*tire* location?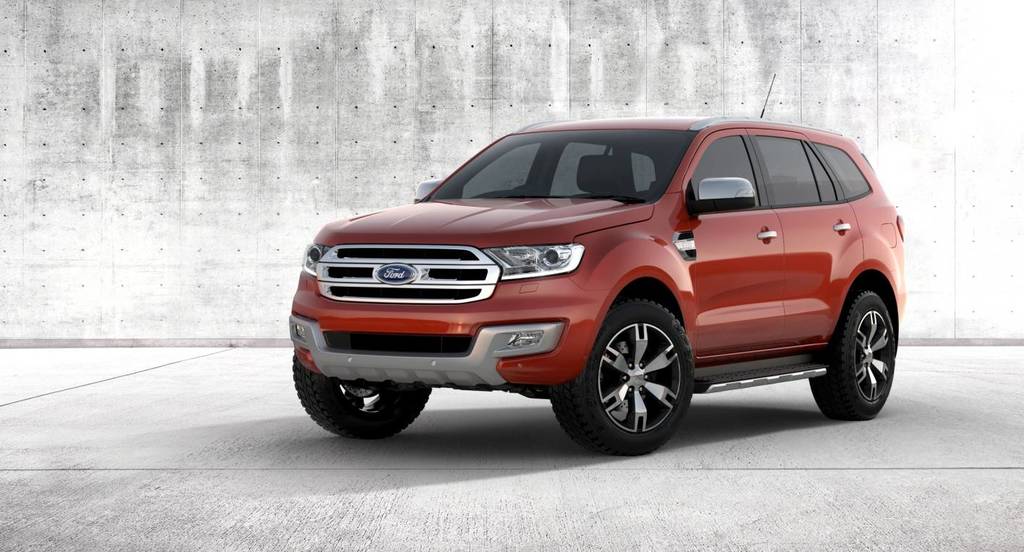
l=293, t=351, r=431, b=439
